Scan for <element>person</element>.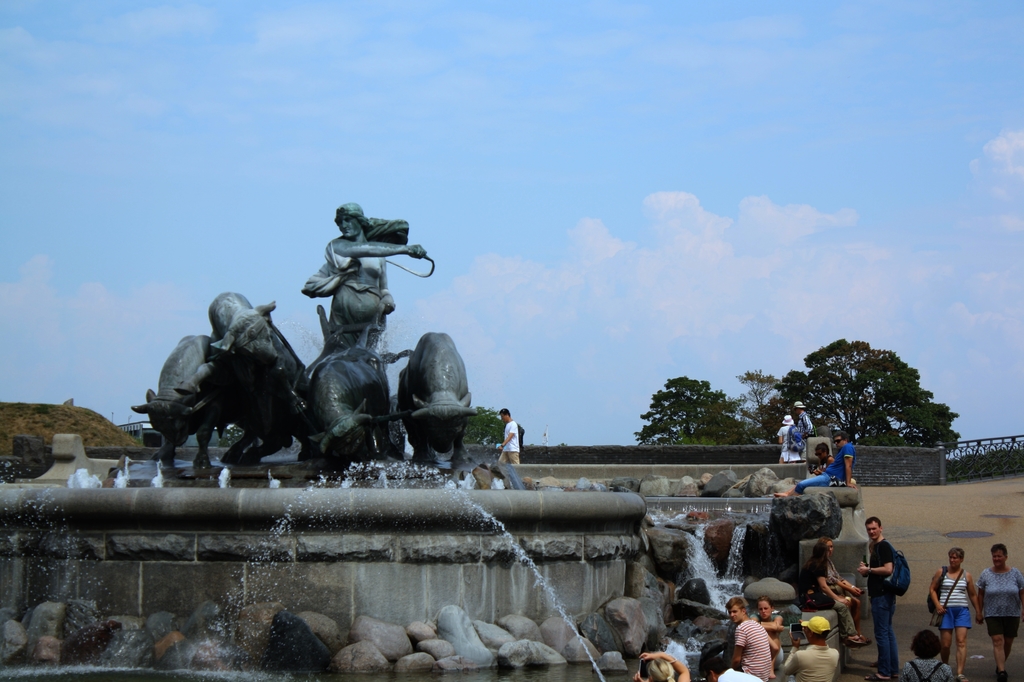
Scan result: left=970, top=534, right=1023, bottom=677.
